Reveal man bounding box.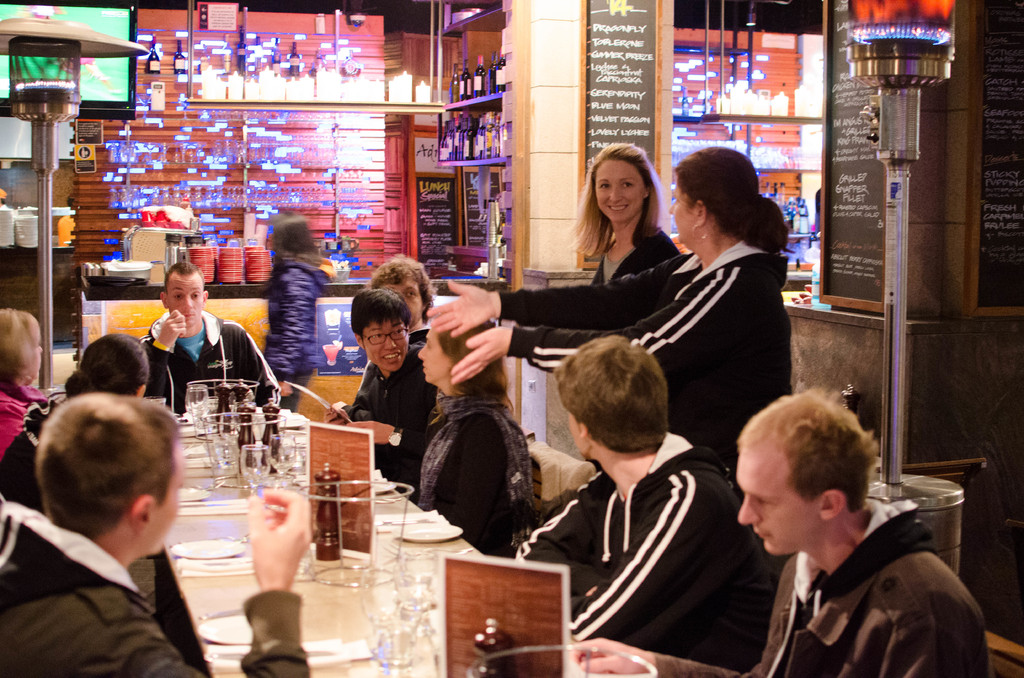
Revealed: l=143, t=264, r=278, b=423.
